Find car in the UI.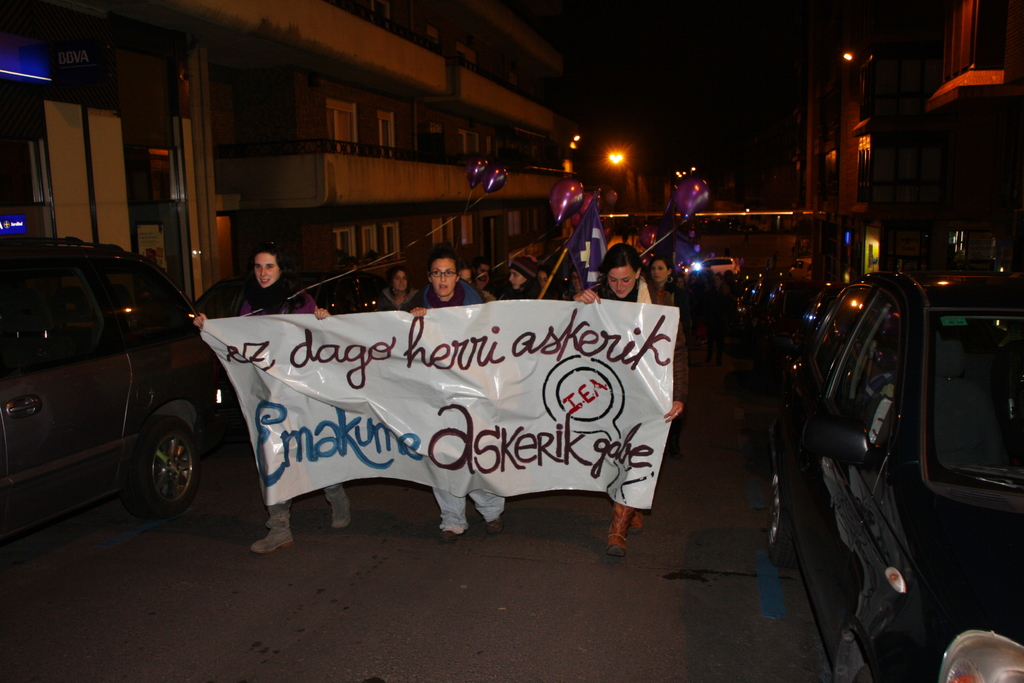
UI element at Rect(786, 260, 817, 279).
